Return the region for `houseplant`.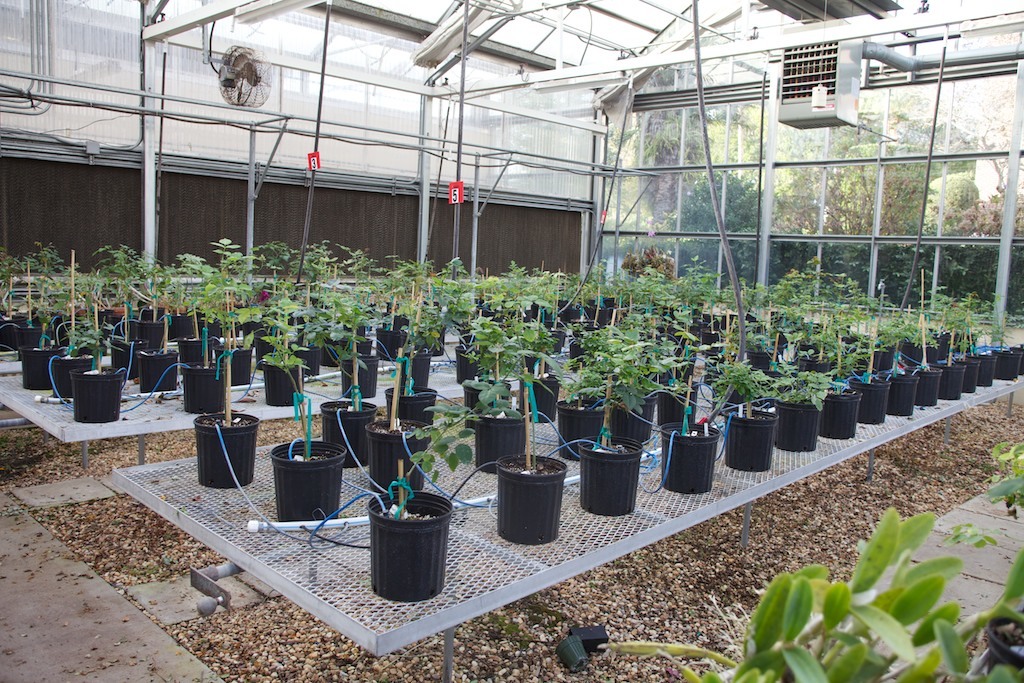
960:313:974:392.
